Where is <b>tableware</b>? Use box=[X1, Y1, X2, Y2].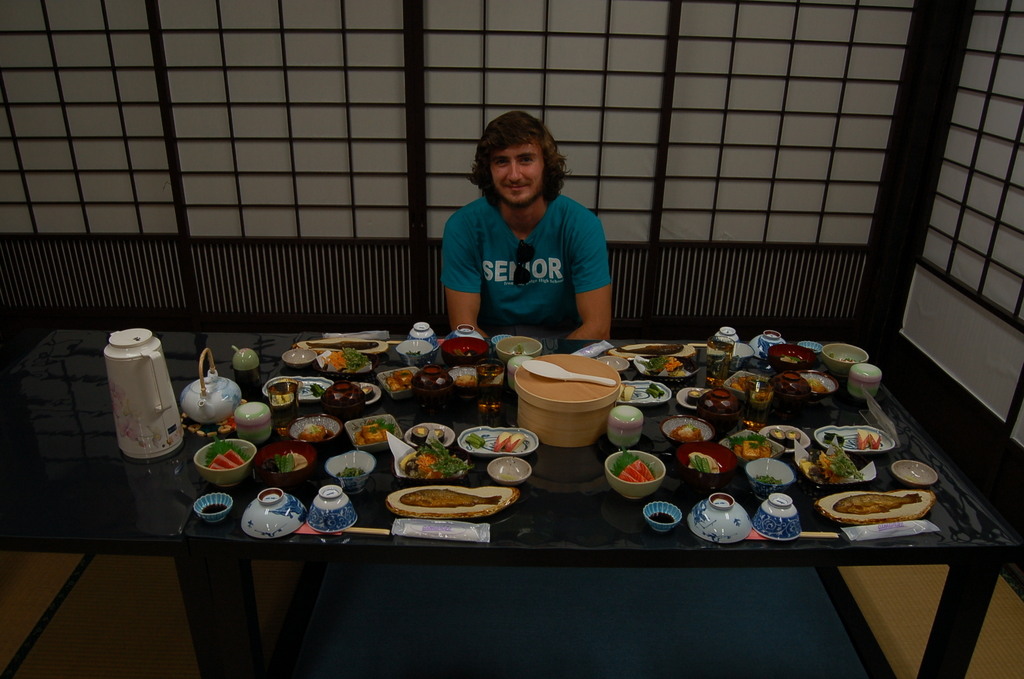
box=[377, 367, 422, 400].
